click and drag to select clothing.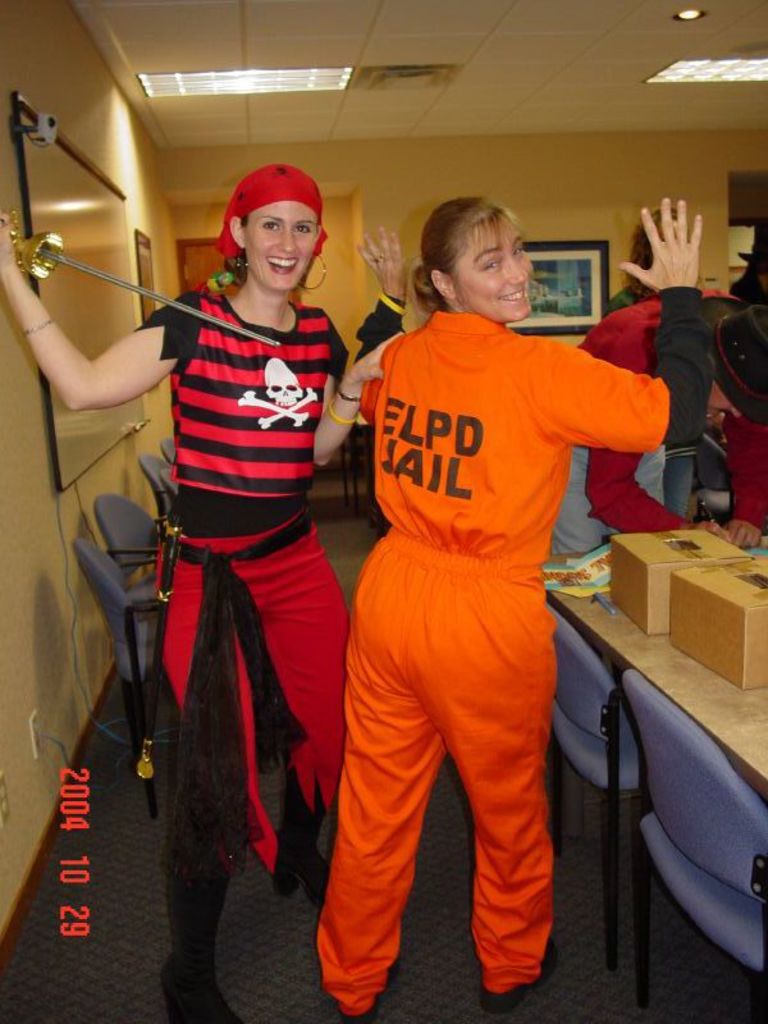
Selection: bbox=[554, 291, 767, 554].
